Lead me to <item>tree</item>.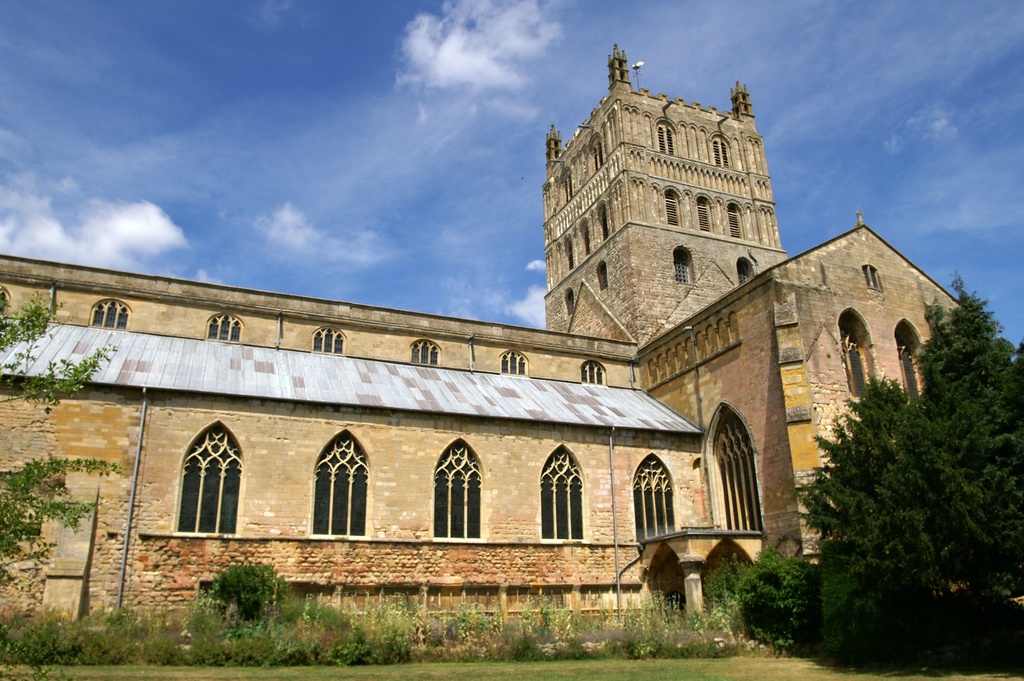
Lead to 792 301 1004 641.
